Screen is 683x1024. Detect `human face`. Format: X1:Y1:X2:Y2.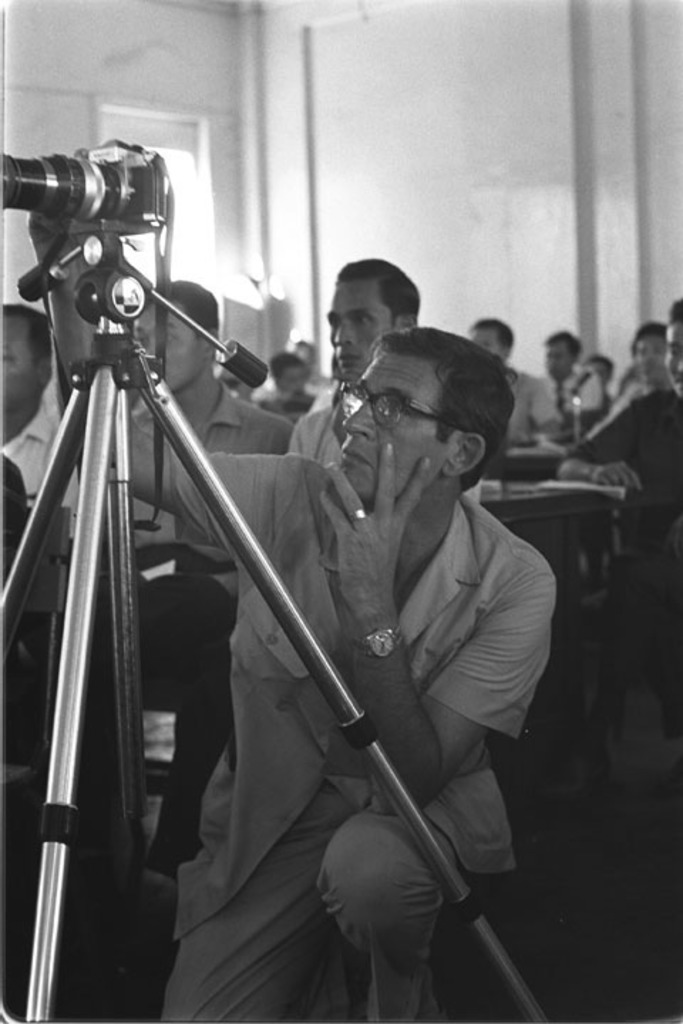
329:277:396:384.
